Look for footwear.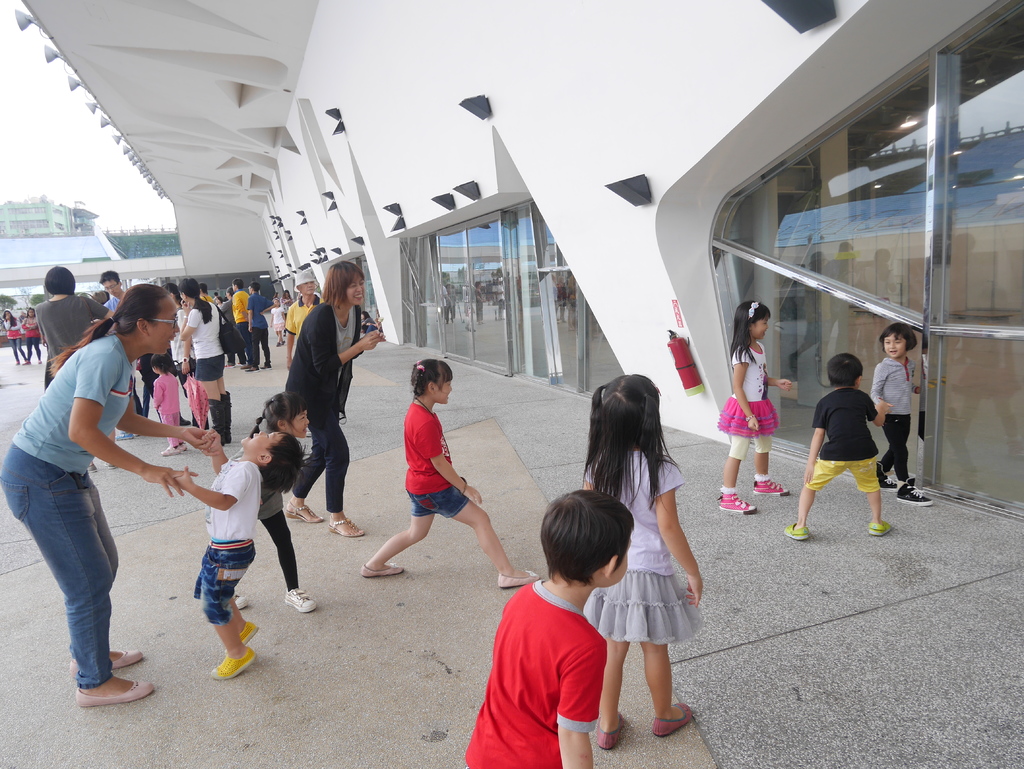
Found: (866, 517, 895, 538).
